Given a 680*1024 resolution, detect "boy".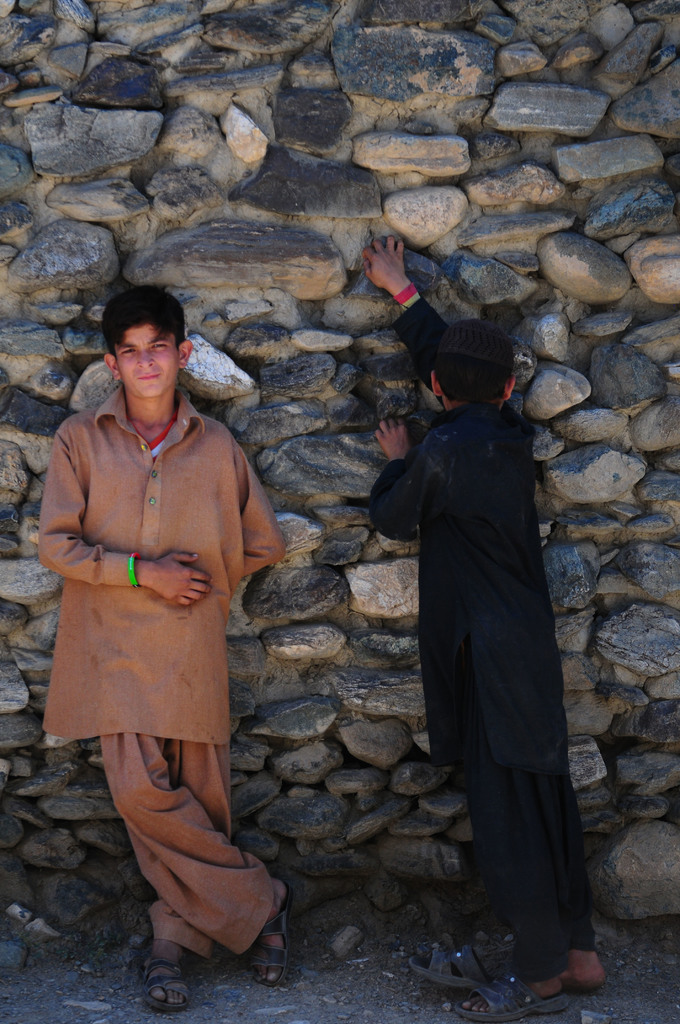
Rect(35, 284, 287, 1010).
